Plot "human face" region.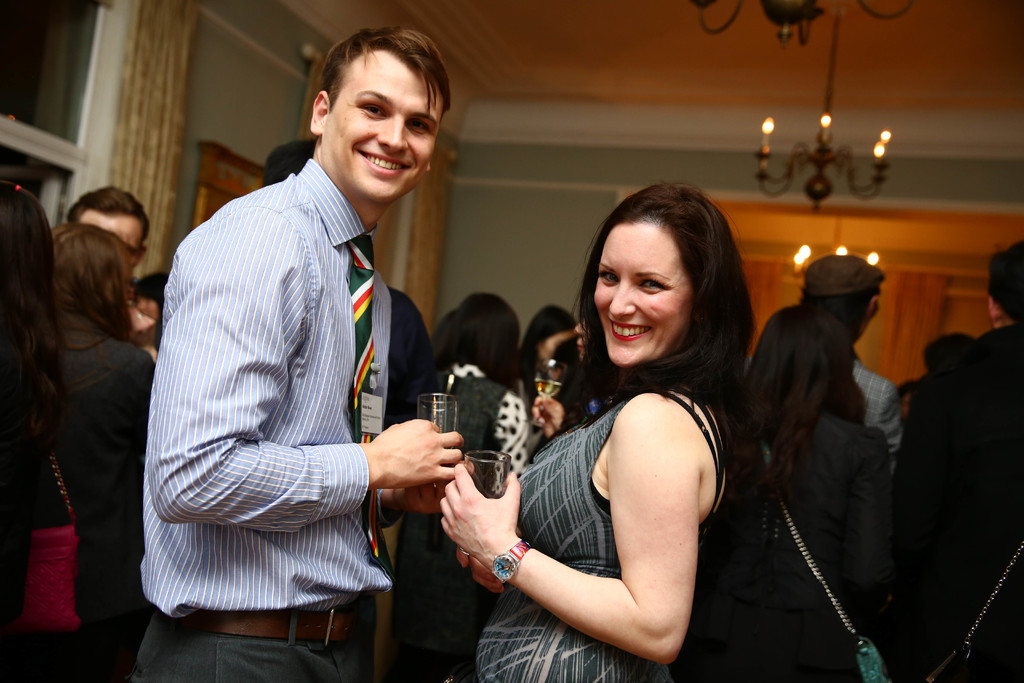
Plotted at bbox(317, 46, 442, 204).
